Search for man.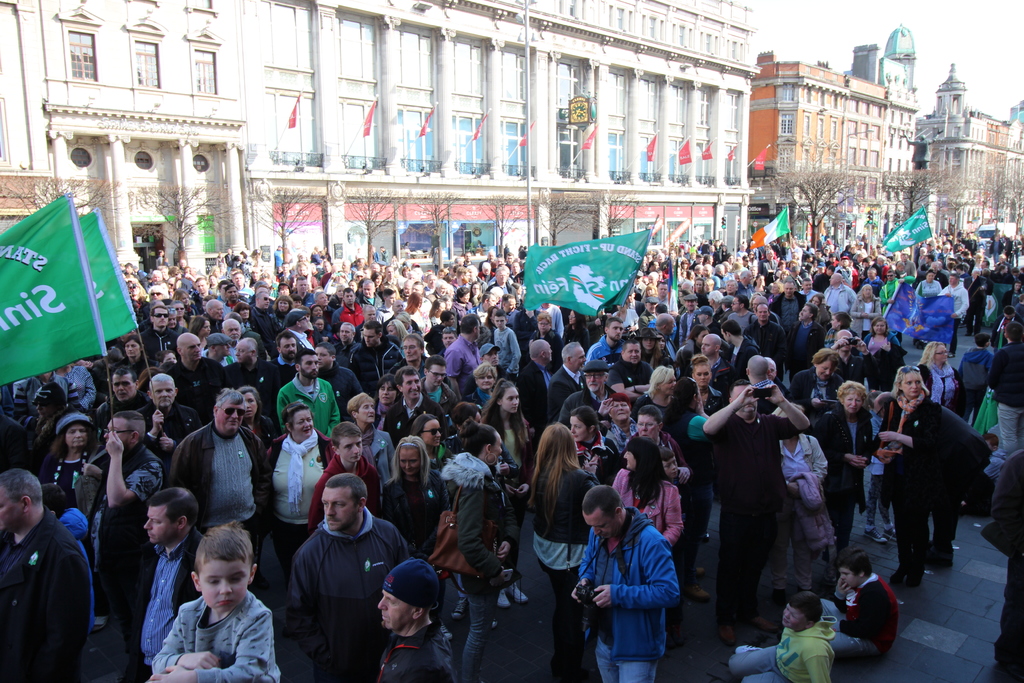
Found at left=281, top=454, right=416, bottom=682.
